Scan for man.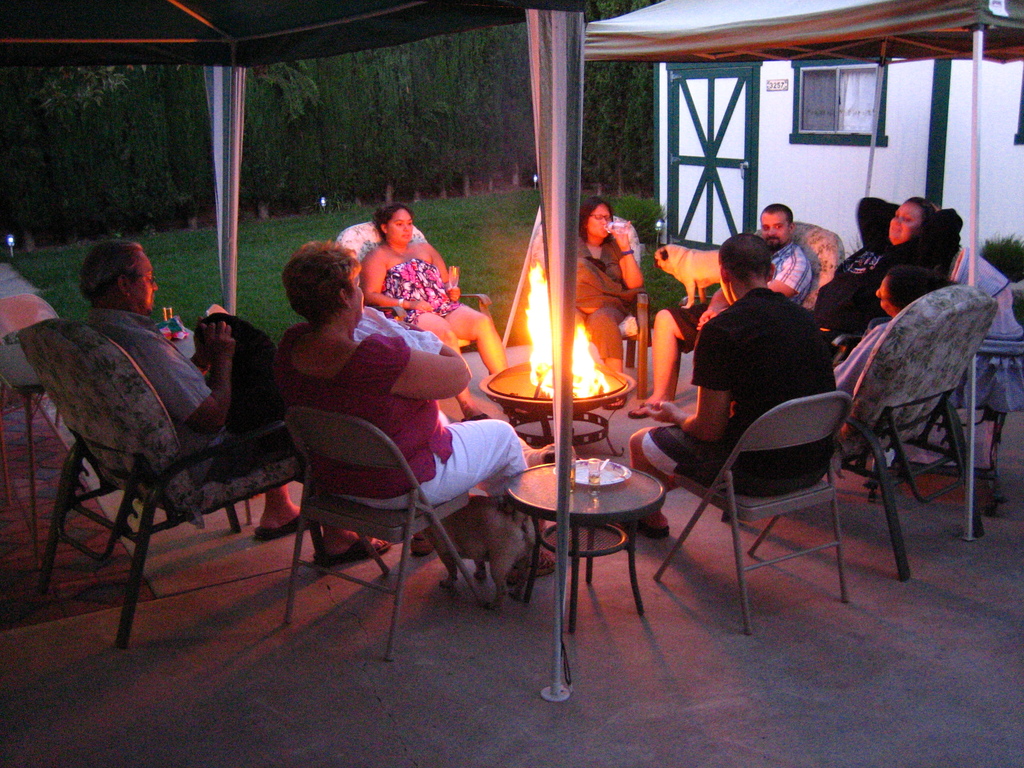
Scan result: {"x1": 623, "y1": 223, "x2": 846, "y2": 548}.
